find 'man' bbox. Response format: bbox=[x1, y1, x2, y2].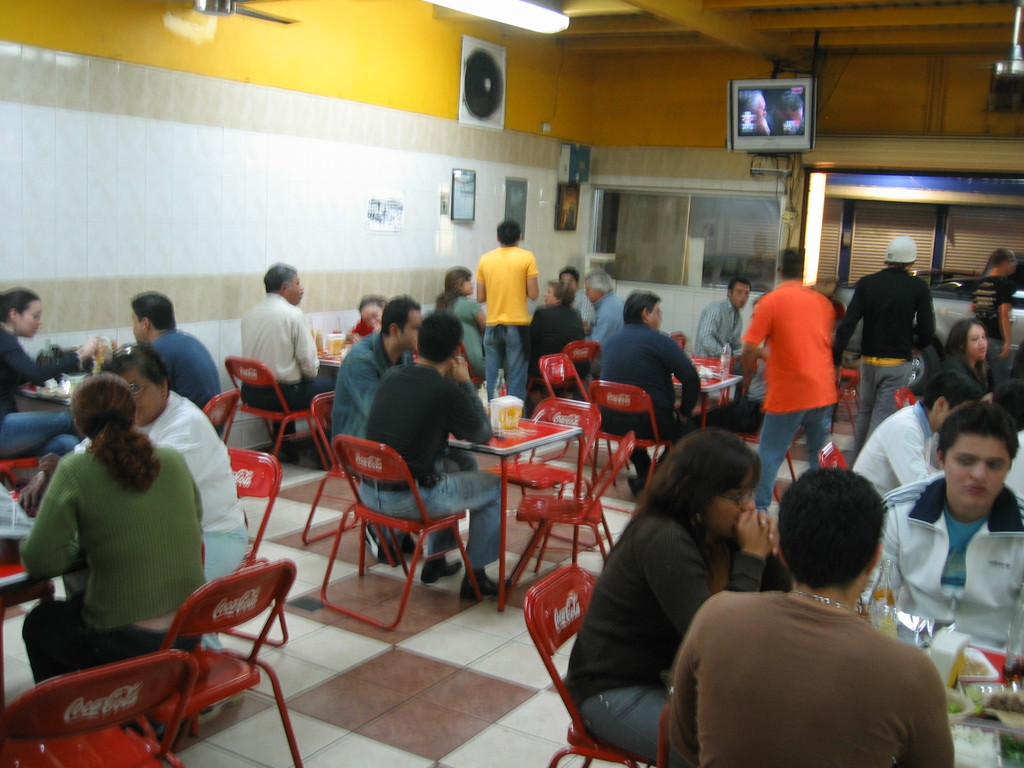
bbox=[733, 248, 838, 510].
